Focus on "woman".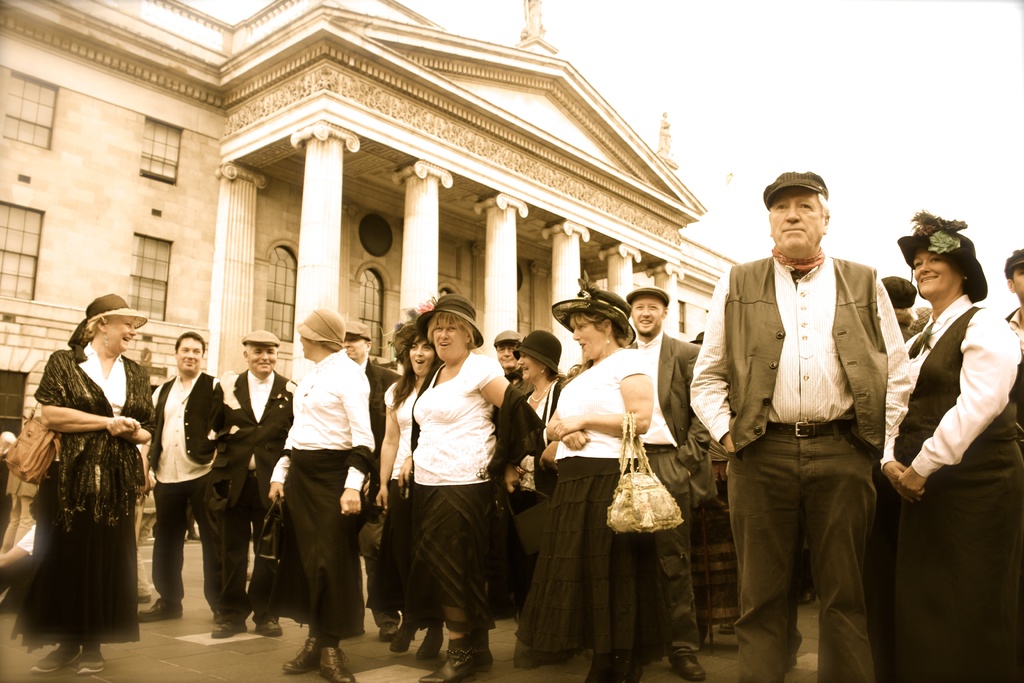
Focused at (504,269,659,682).
